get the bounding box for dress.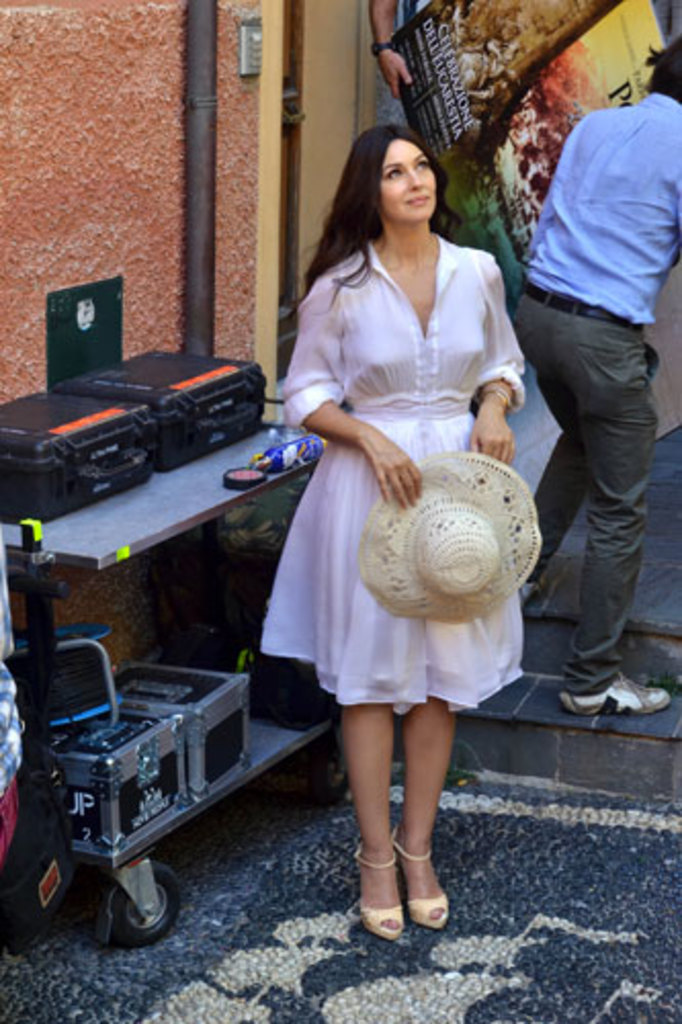
(268, 248, 547, 721).
